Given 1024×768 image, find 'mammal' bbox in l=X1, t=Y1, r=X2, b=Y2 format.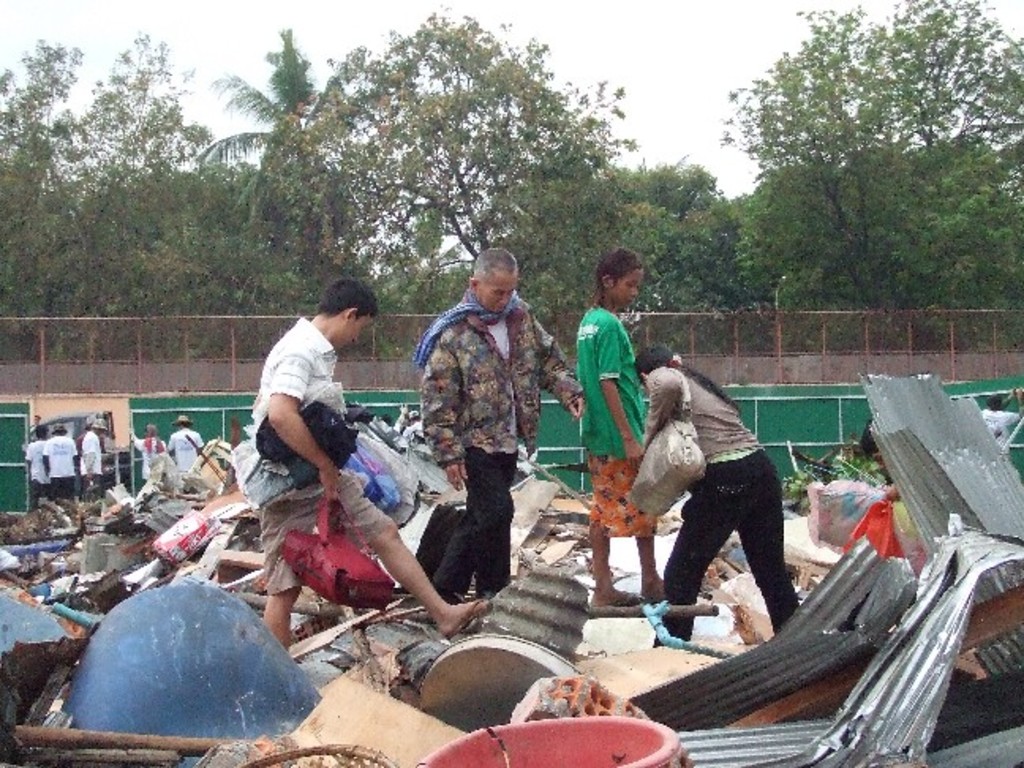
l=412, t=245, r=588, b=602.
